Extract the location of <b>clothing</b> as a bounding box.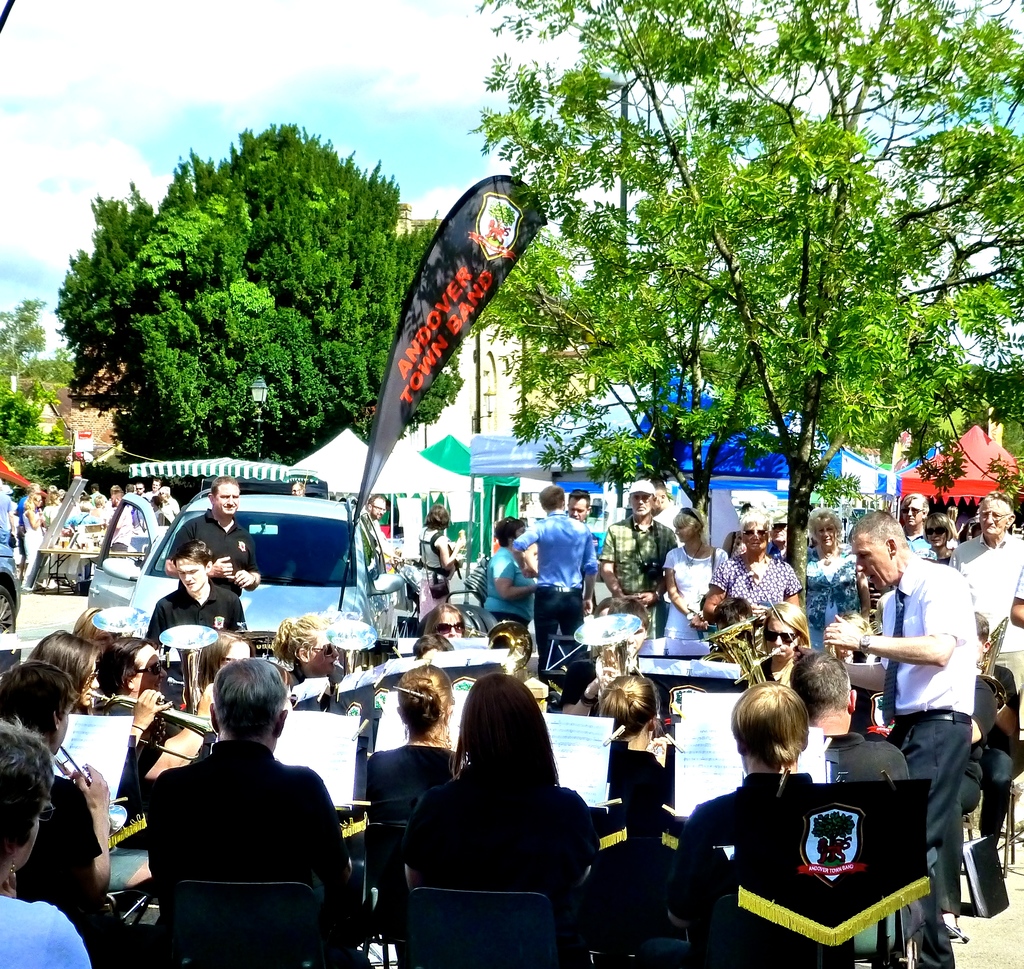
[824,732,908,785].
